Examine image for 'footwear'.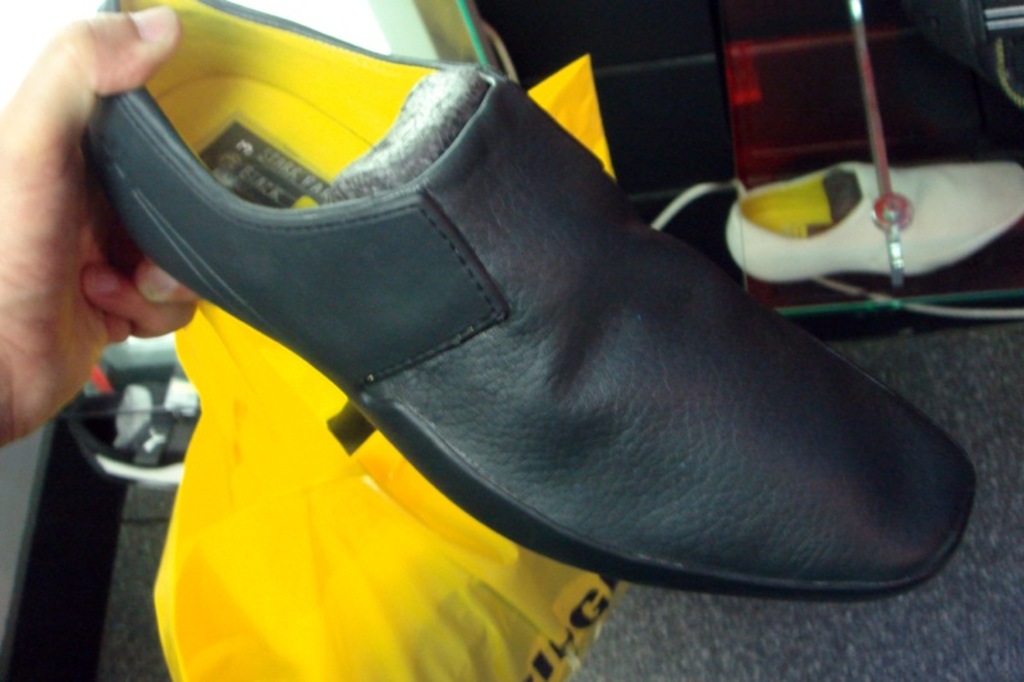
Examination result: <box>84,0,974,594</box>.
